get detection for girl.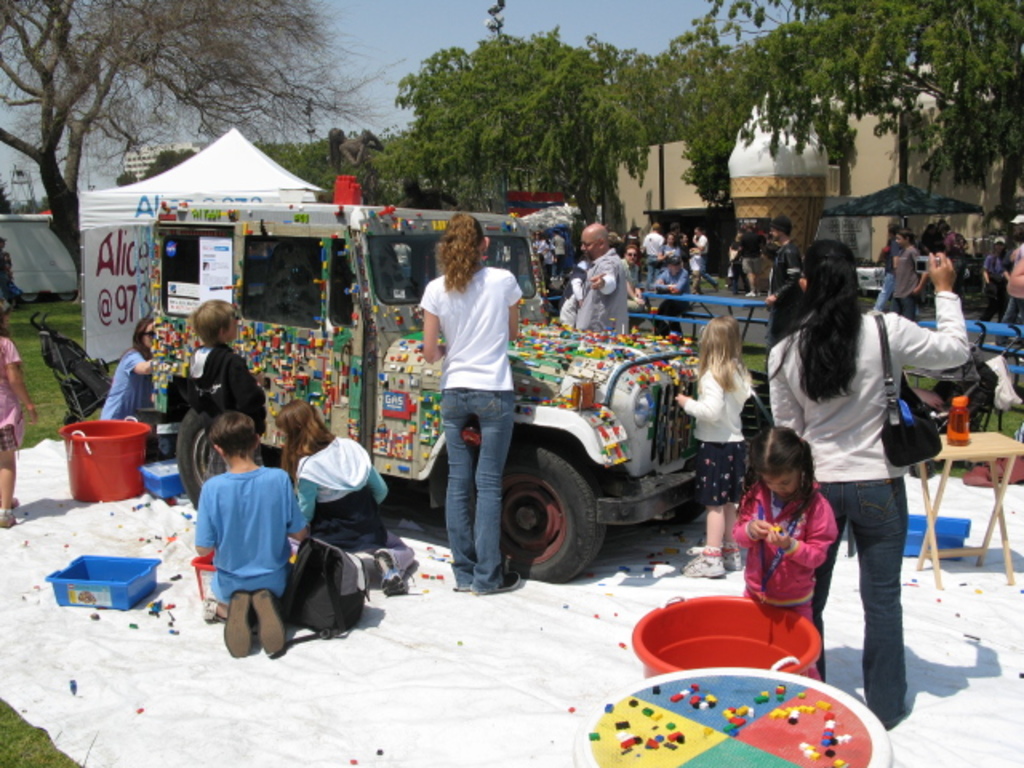
Detection: [left=674, top=314, right=754, bottom=579].
